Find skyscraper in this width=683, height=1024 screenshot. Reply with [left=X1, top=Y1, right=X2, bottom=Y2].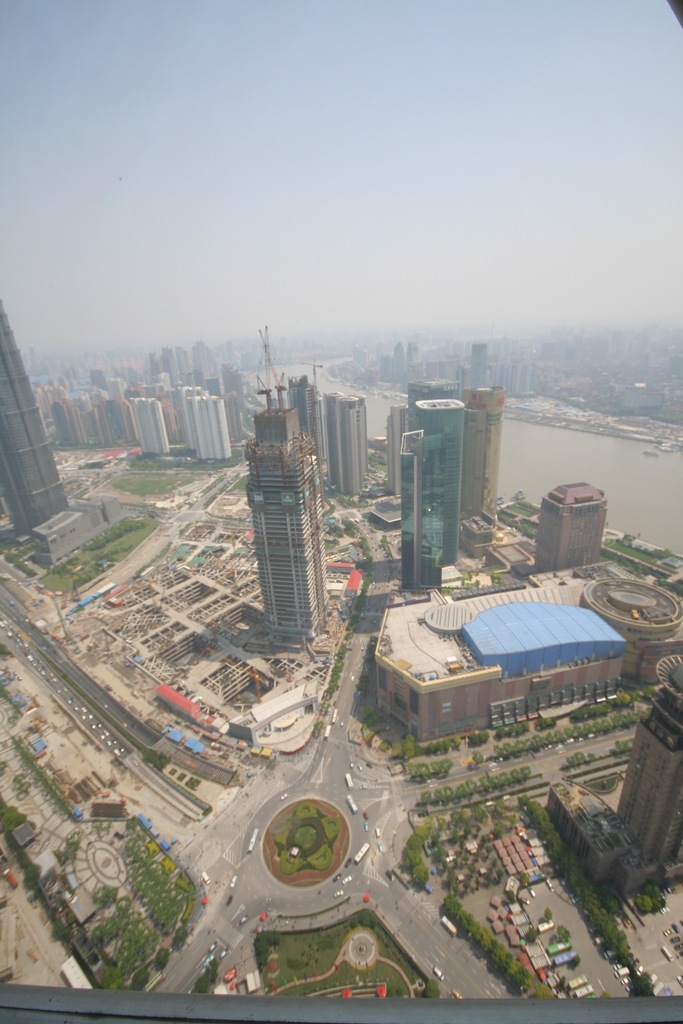
[left=459, top=388, right=499, bottom=526].
